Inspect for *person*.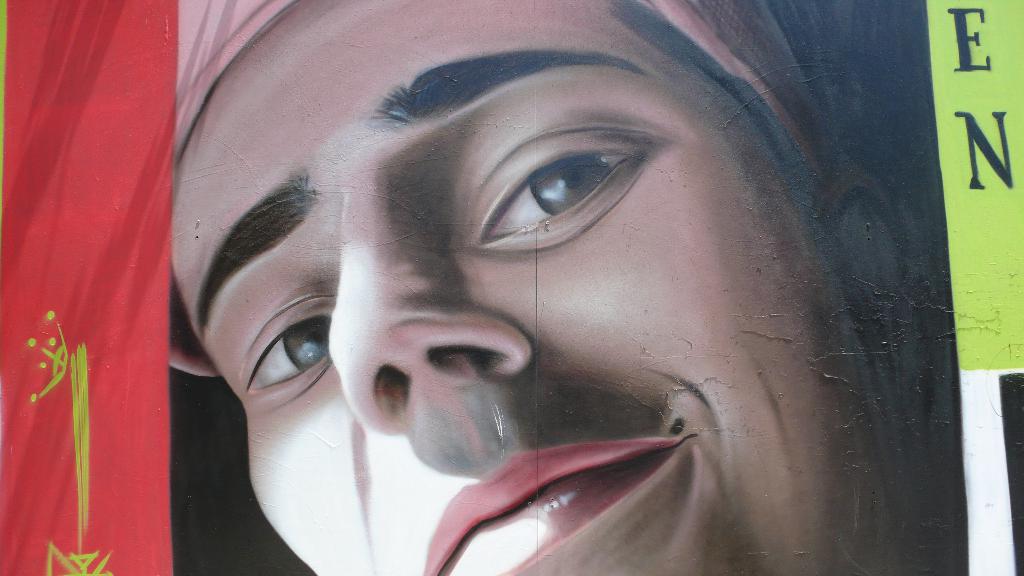
Inspection: {"x1": 154, "y1": 6, "x2": 859, "y2": 575}.
